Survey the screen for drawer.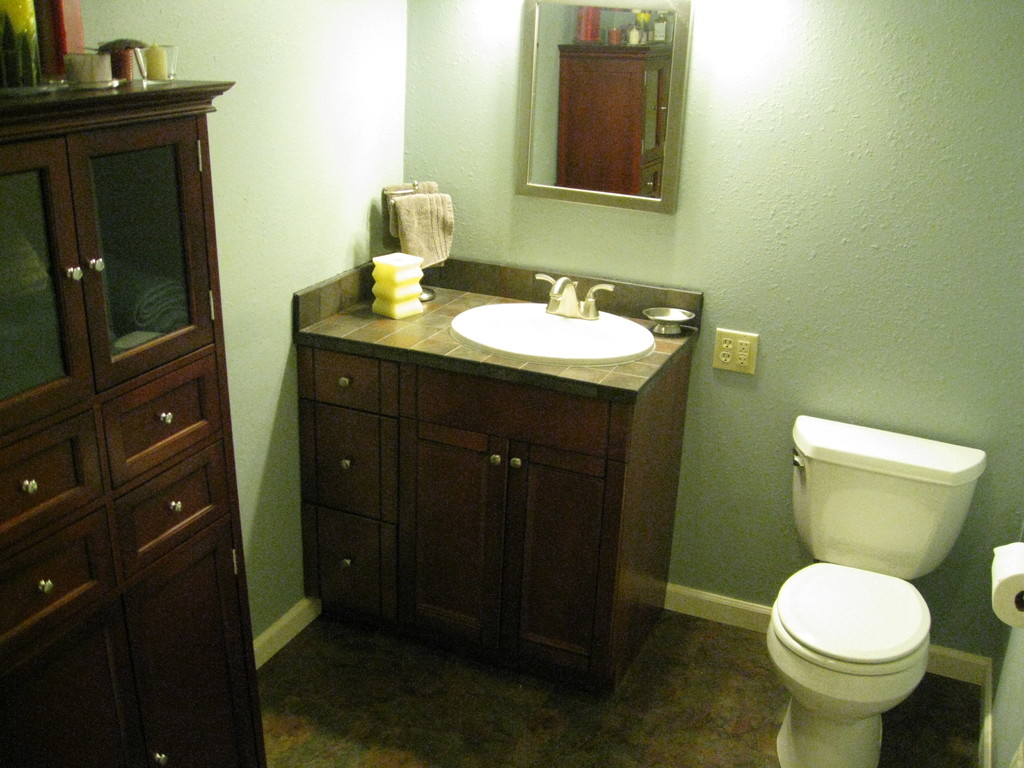
Survey found: [312,348,381,419].
